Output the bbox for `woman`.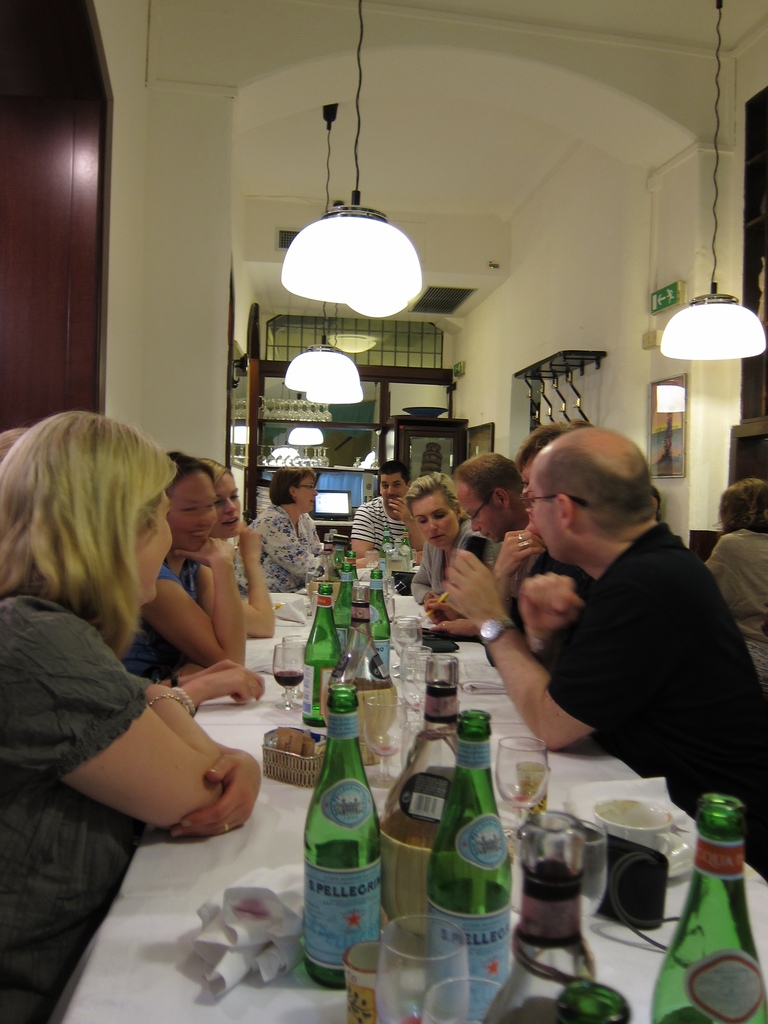
(left=0, top=394, right=269, bottom=918).
